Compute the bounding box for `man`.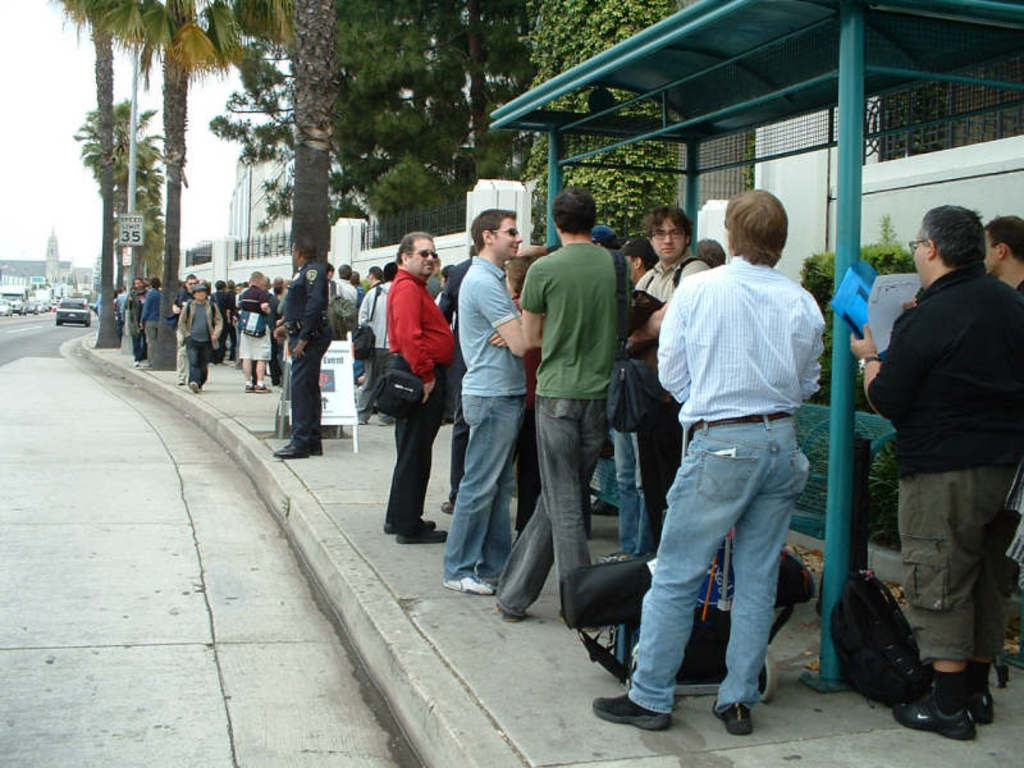
270, 233, 334, 460.
